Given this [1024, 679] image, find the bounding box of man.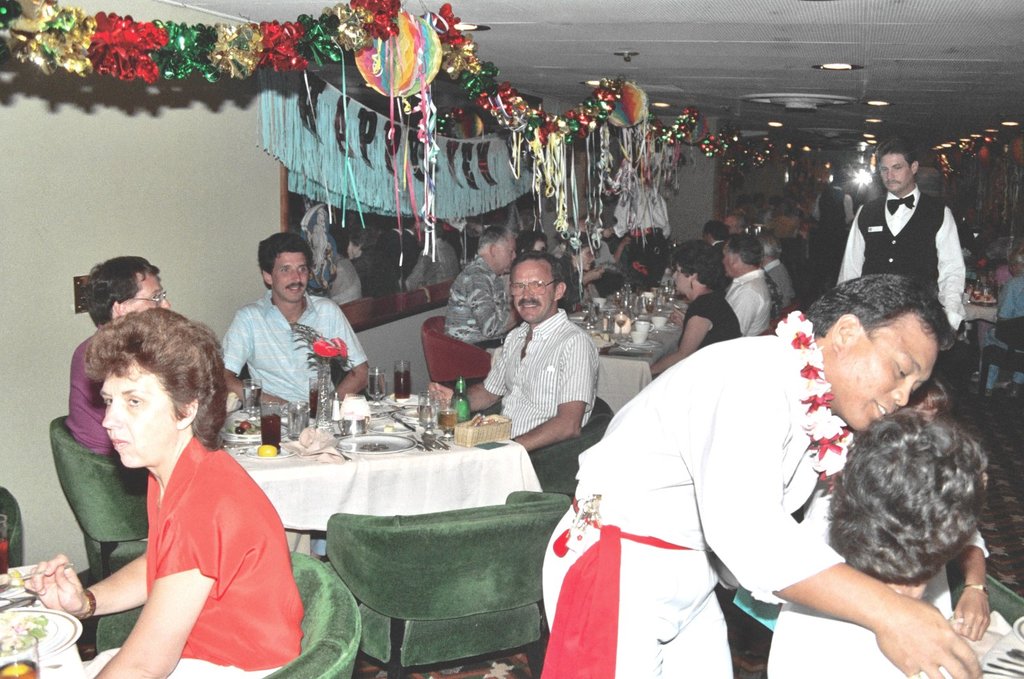
580, 211, 629, 270.
